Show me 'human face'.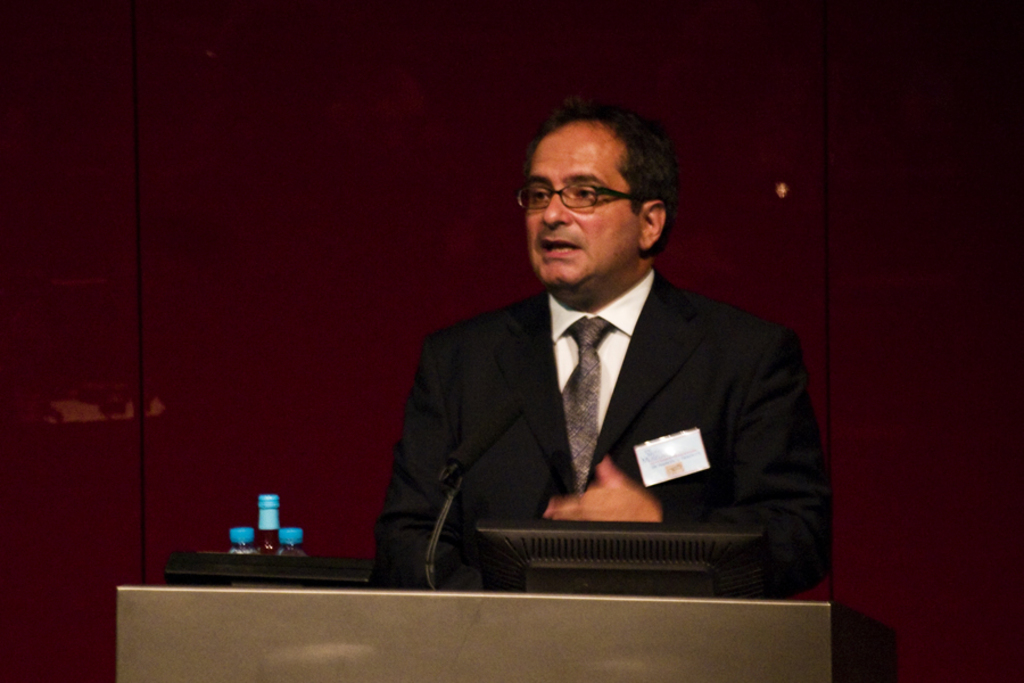
'human face' is here: bbox=(525, 117, 642, 287).
